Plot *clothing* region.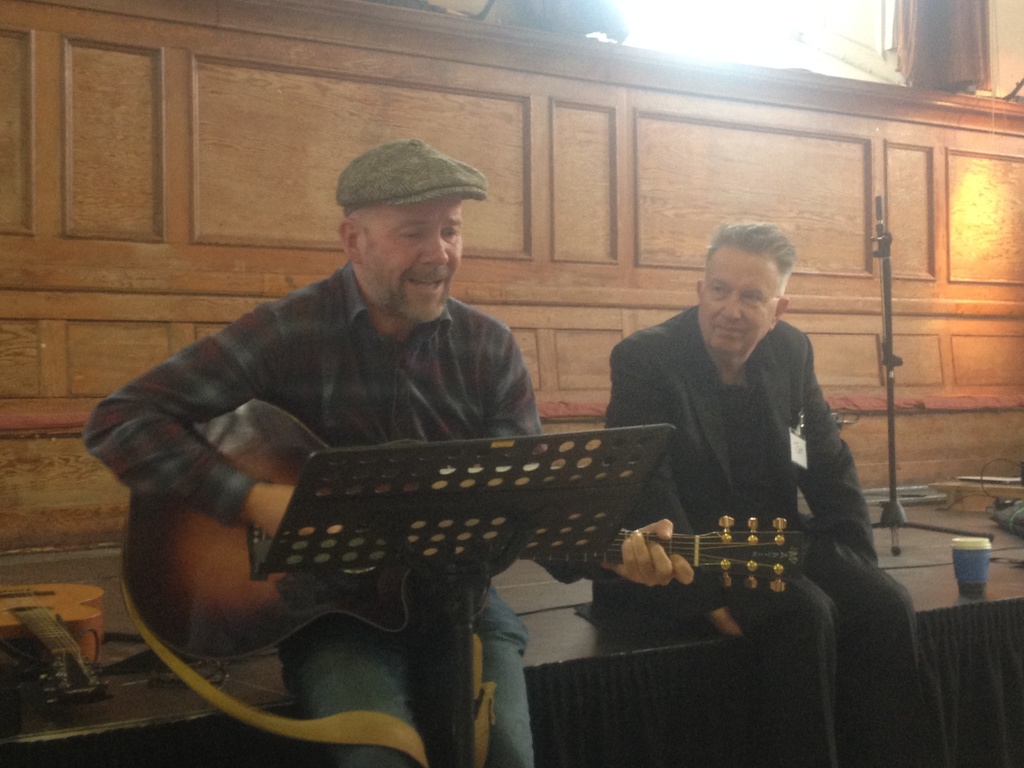
Plotted at x1=572, y1=304, x2=957, y2=767.
